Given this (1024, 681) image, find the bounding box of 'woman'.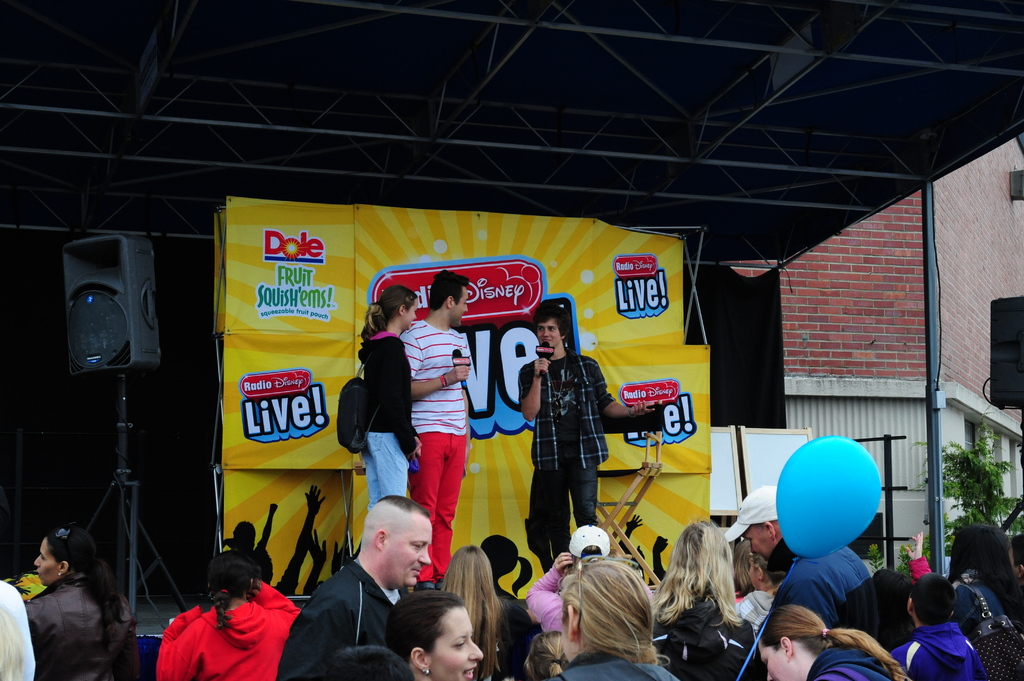
x1=346 y1=280 x2=427 y2=548.
